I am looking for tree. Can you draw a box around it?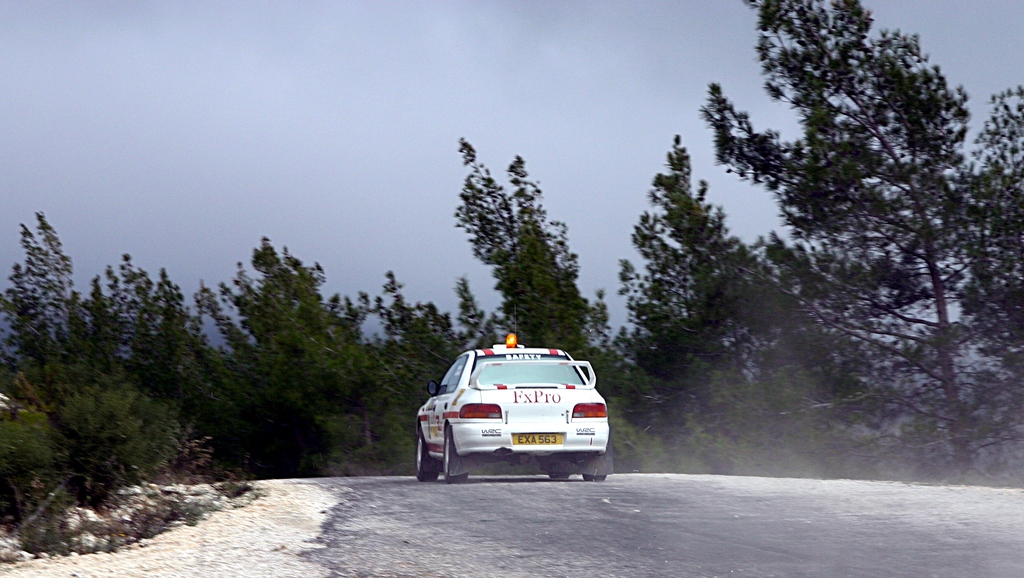
Sure, the bounding box is <box>725,27,996,459</box>.
